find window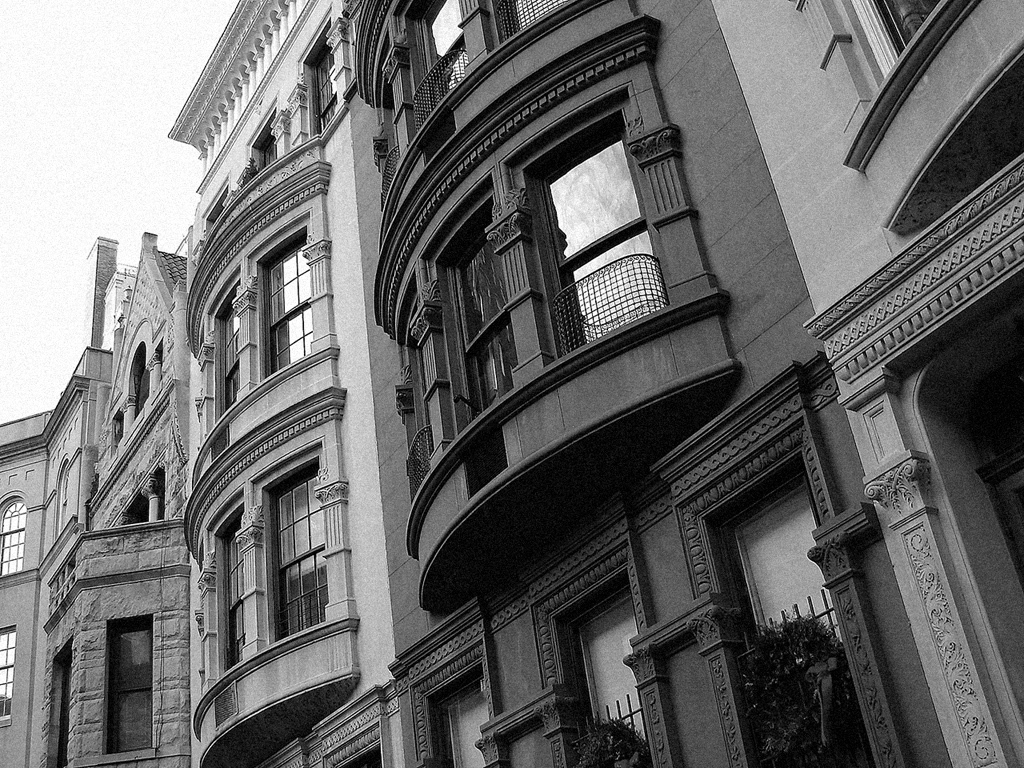
[x1=416, y1=1, x2=468, y2=78]
